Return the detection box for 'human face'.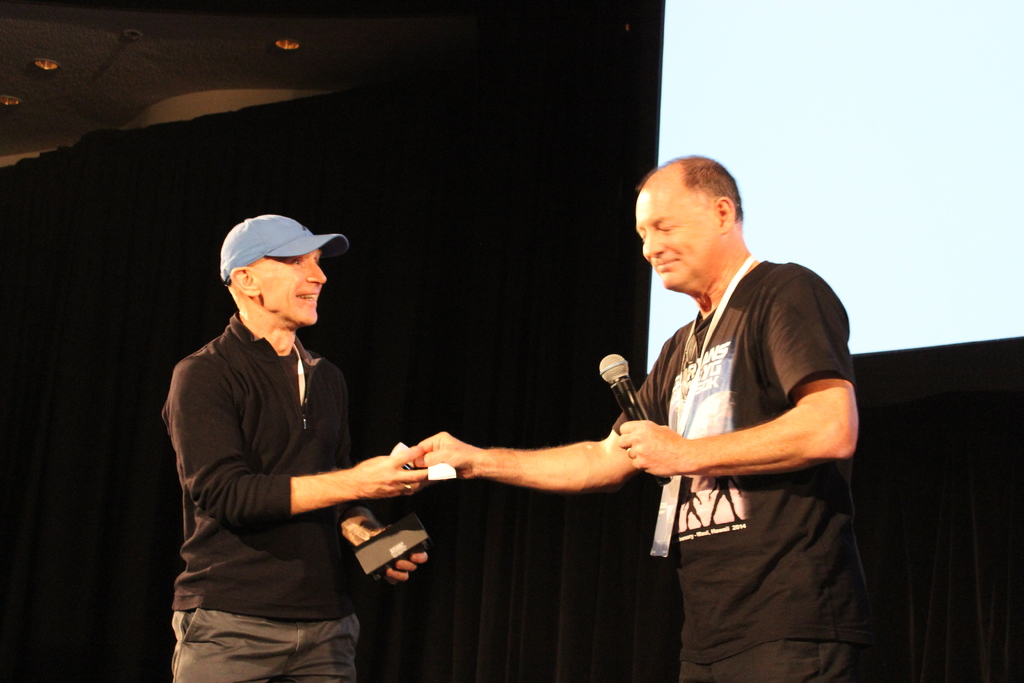
l=246, t=248, r=328, b=328.
